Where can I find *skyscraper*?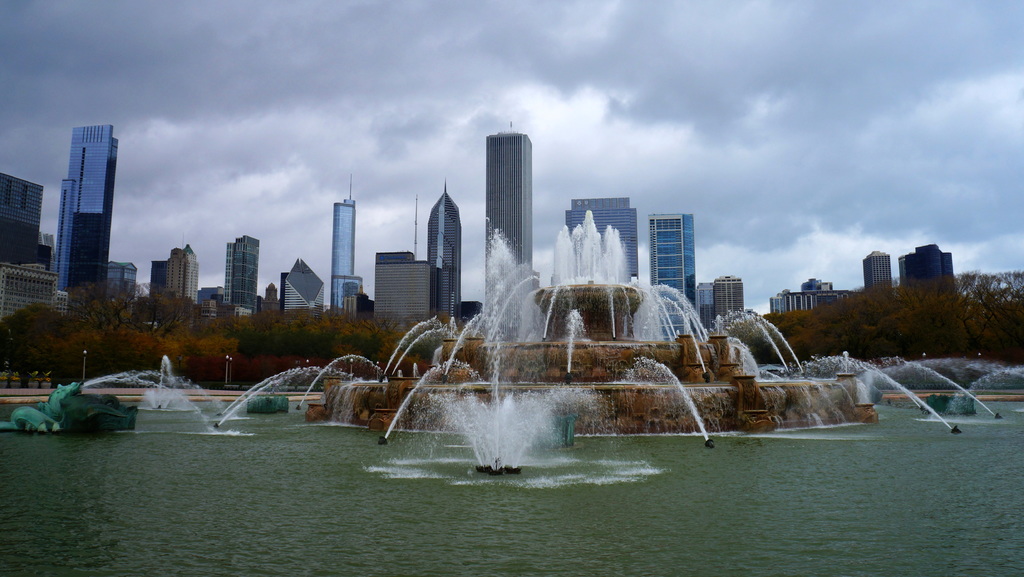
You can find it at (left=648, top=211, right=698, bottom=318).
